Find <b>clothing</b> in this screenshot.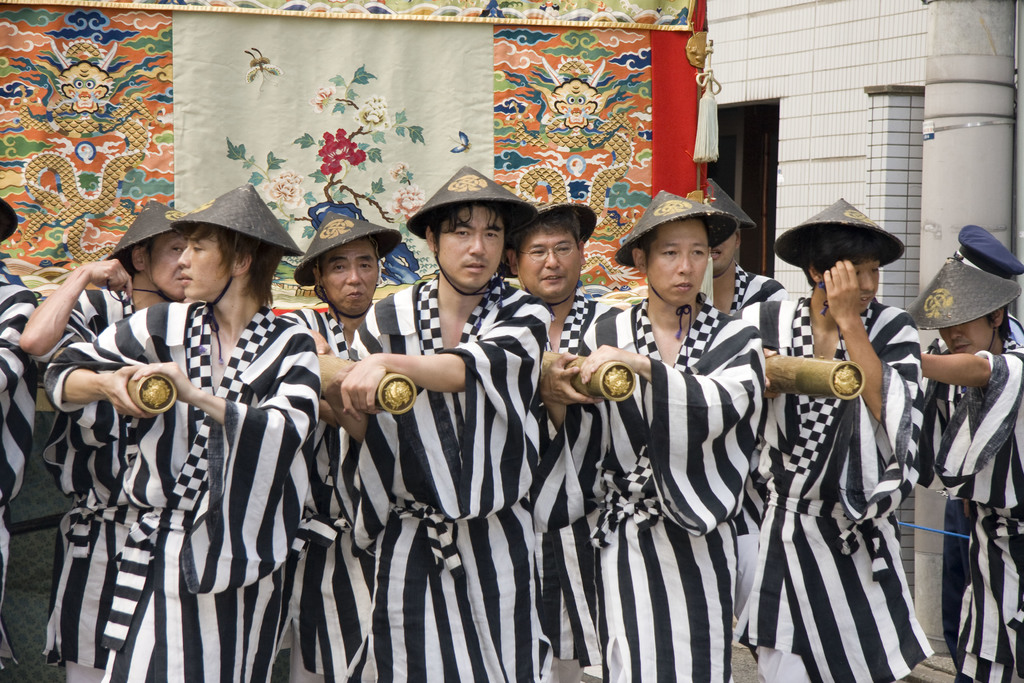
The bounding box for <b>clothing</b> is rect(45, 281, 140, 682).
